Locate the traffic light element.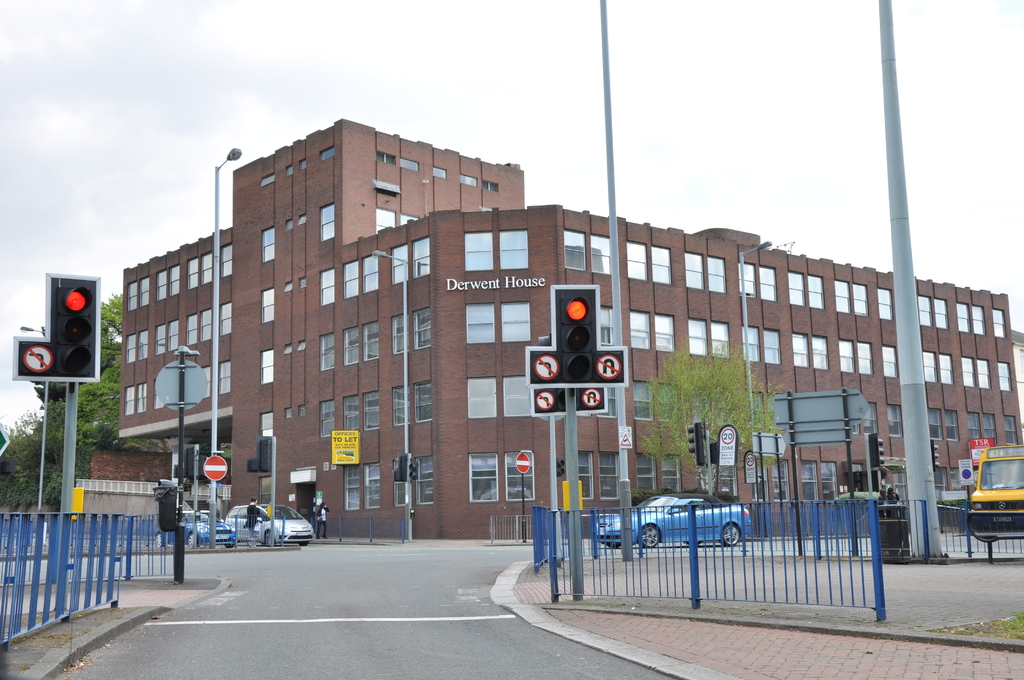
Element bbox: {"left": 246, "top": 437, "right": 273, "bottom": 473}.
